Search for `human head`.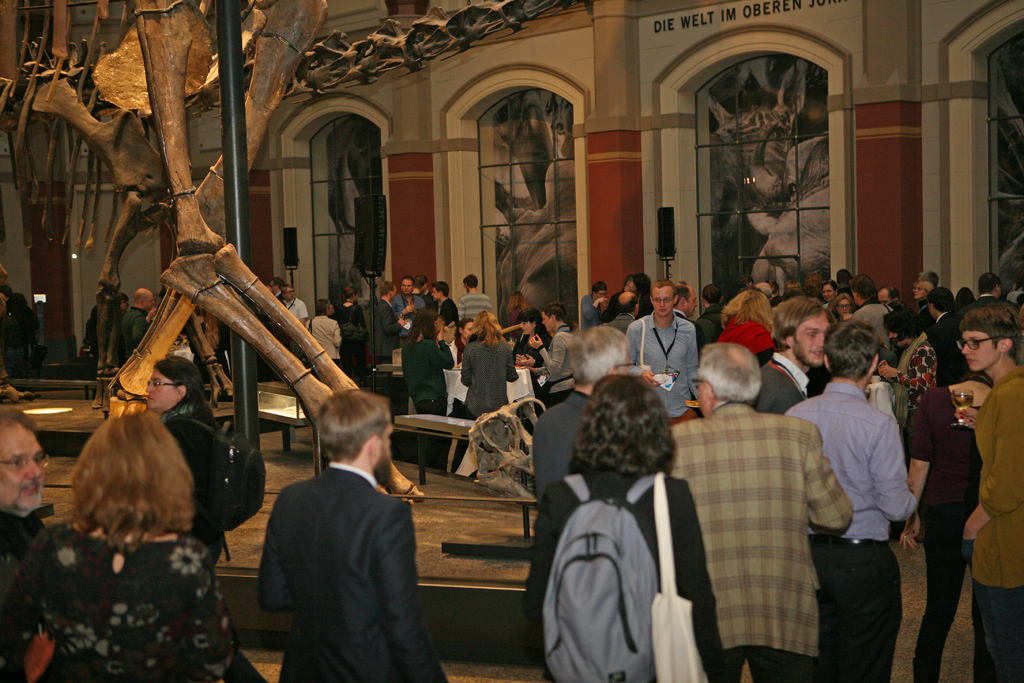
Found at bbox(400, 274, 412, 296).
